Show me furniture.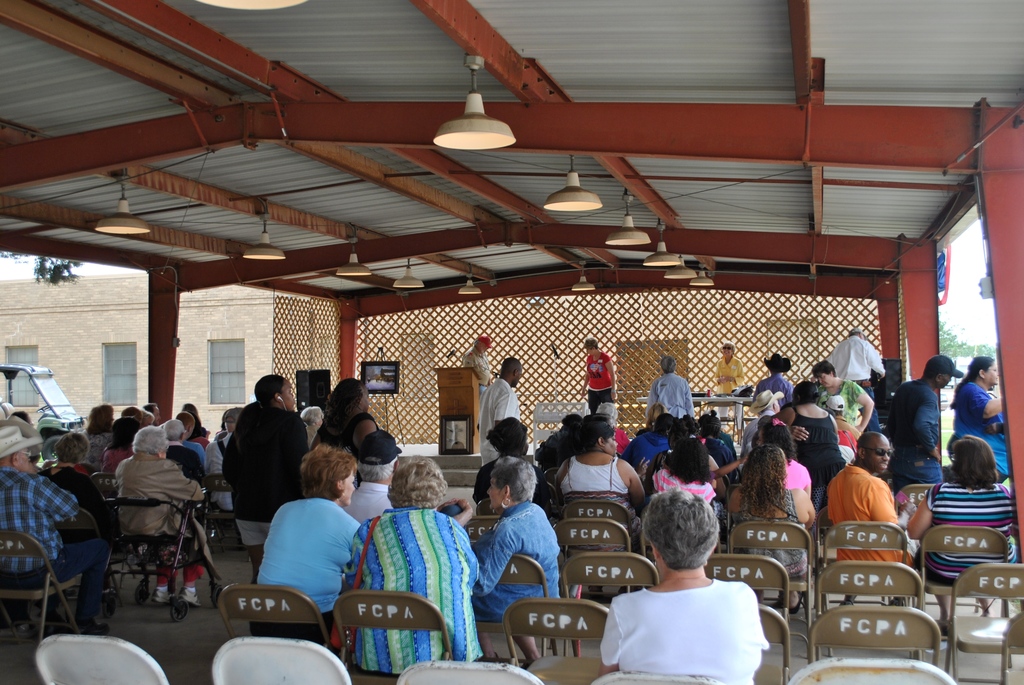
furniture is here: BBox(915, 517, 1017, 592).
